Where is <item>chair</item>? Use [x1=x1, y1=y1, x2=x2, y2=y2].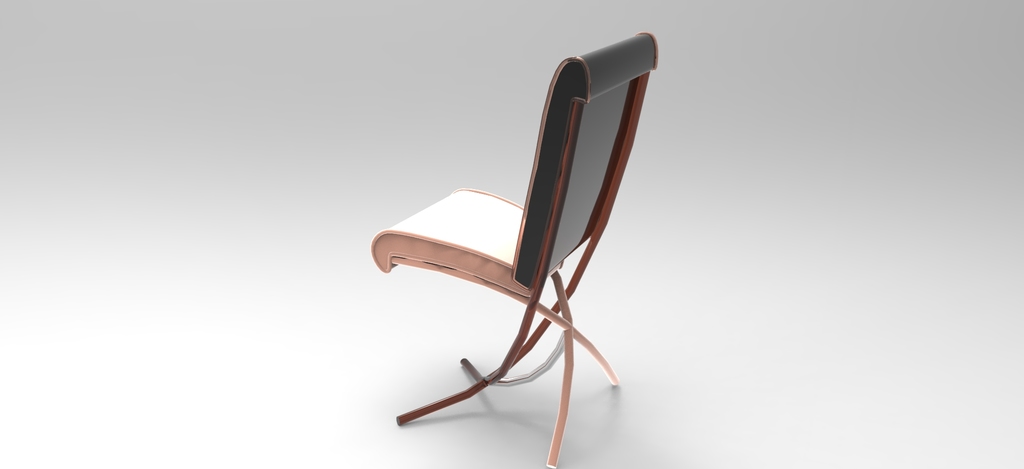
[x1=350, y1=31, x2=662, y2=457].
